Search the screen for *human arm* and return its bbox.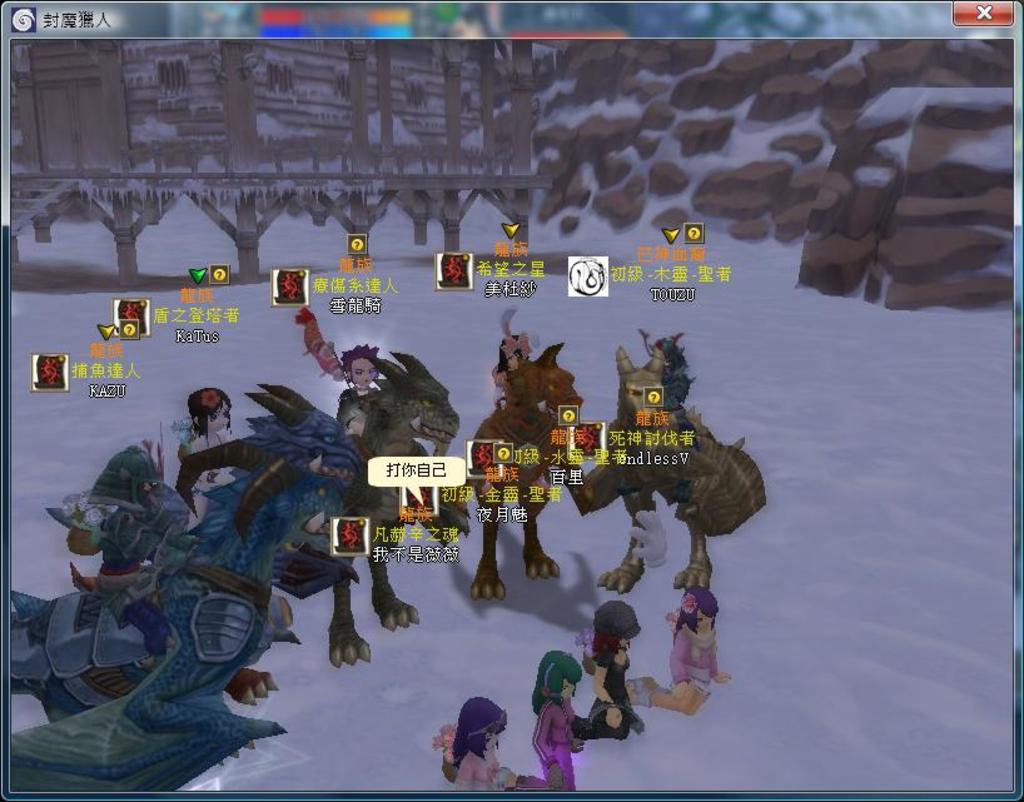
Found: BBox(590, 652, 628, 727).
